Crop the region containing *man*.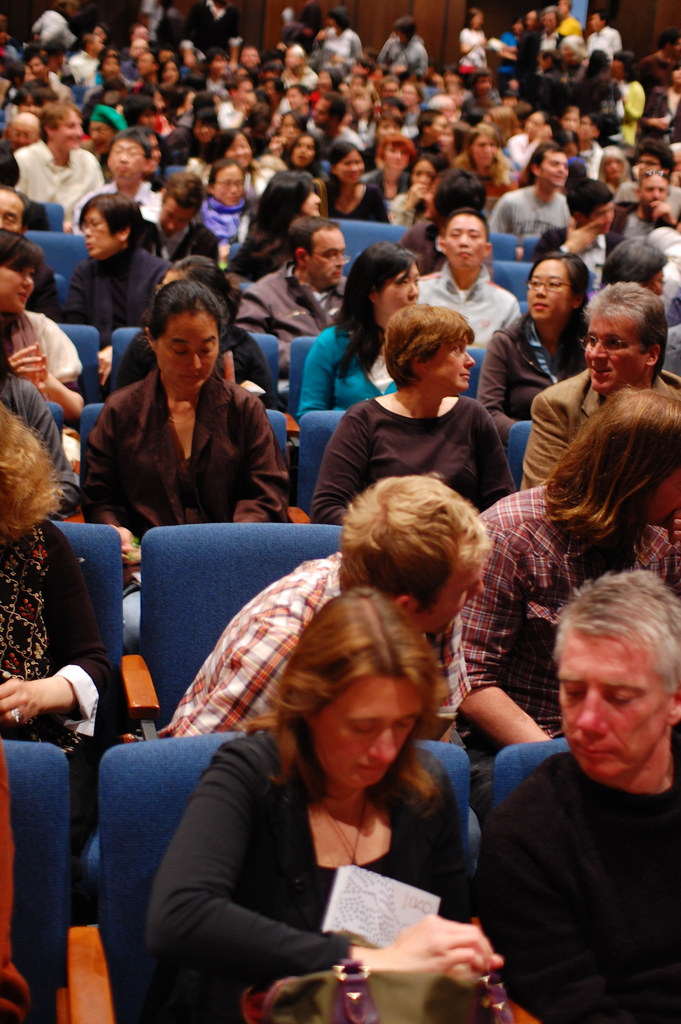
Crop region: [x1=522, y1=7, x2=539, y2=31].
